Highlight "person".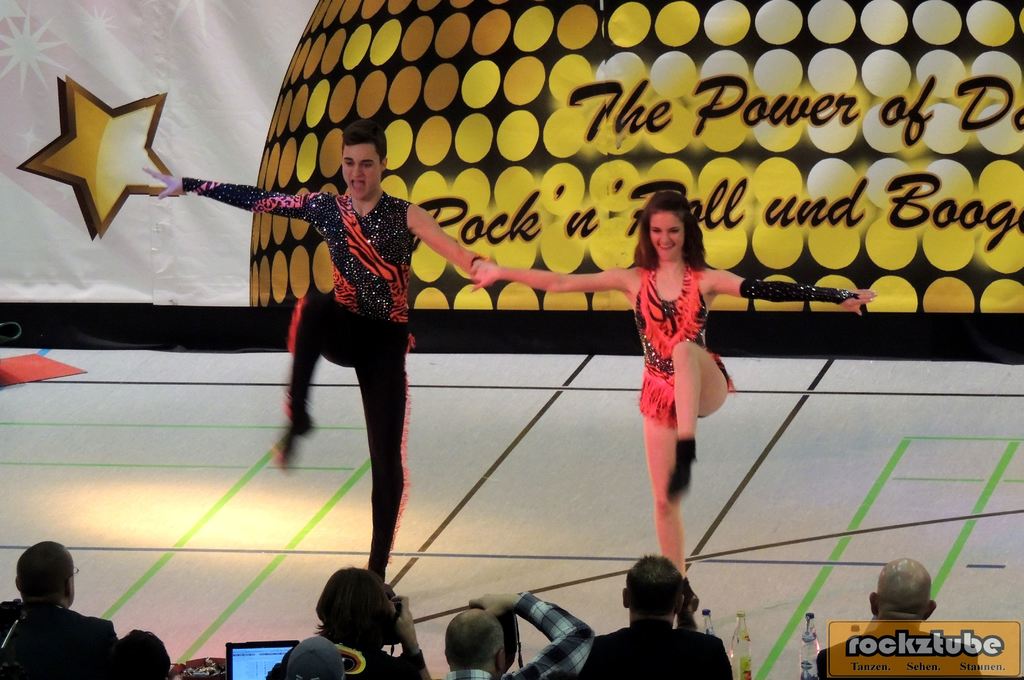
Highlighted region: (813, 556, 981, 679).
